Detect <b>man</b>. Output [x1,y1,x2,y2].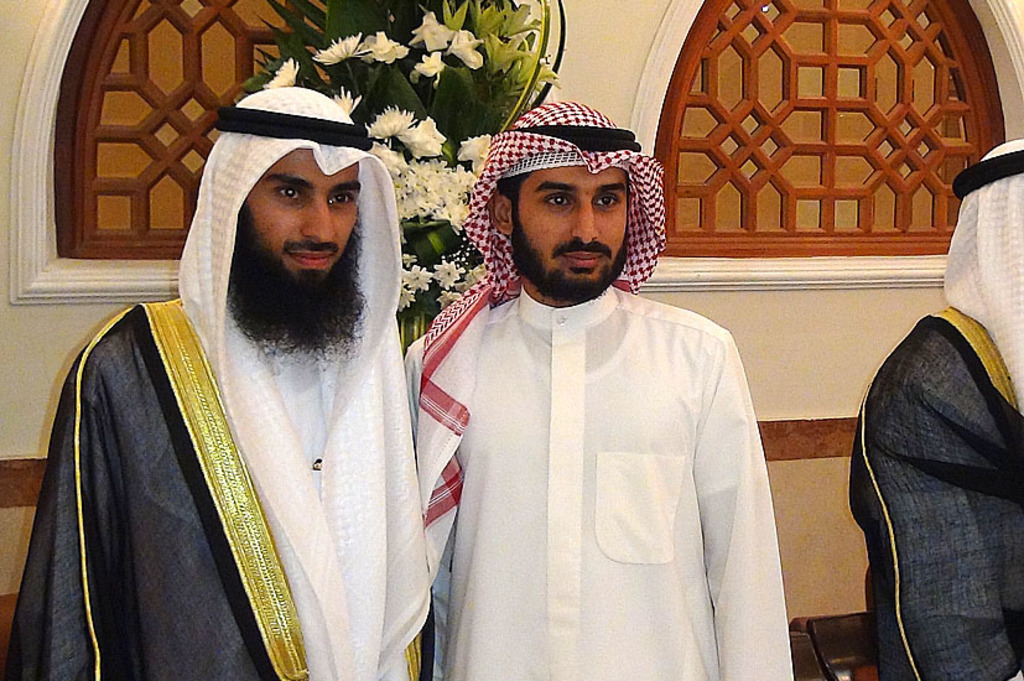
[390,83,800,671].
